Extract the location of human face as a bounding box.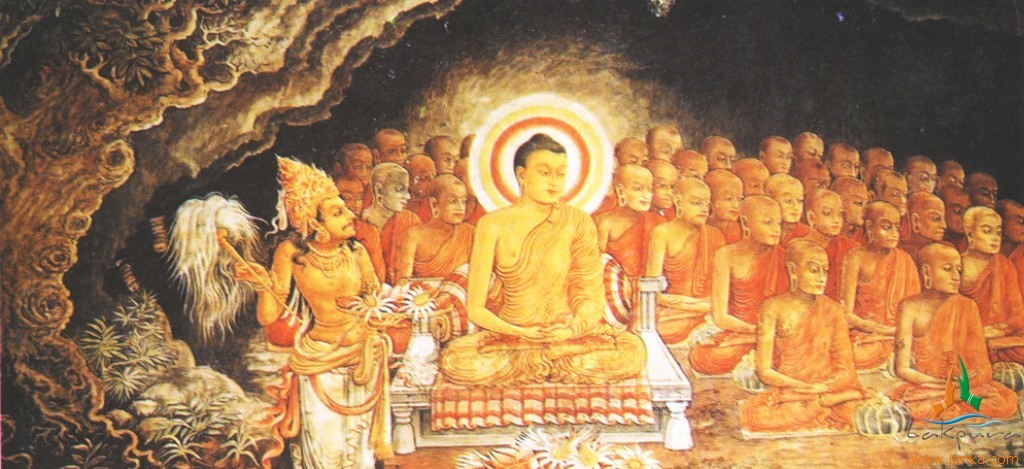
locate(797, 254, 829, 296).
